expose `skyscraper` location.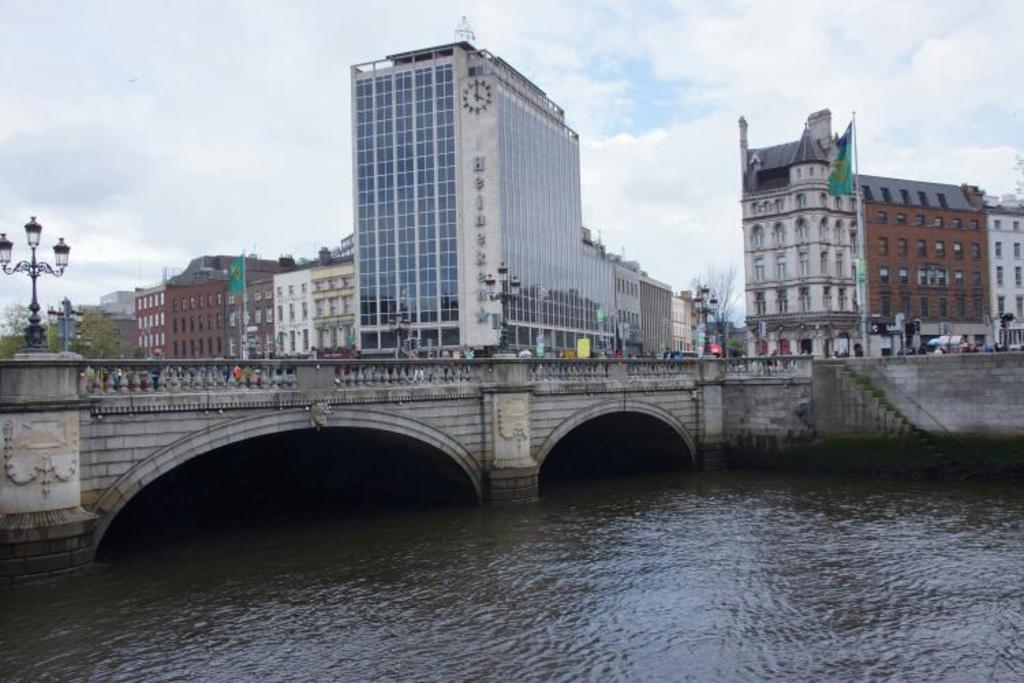
Exposed at locate(326, 23, 614, 361).
